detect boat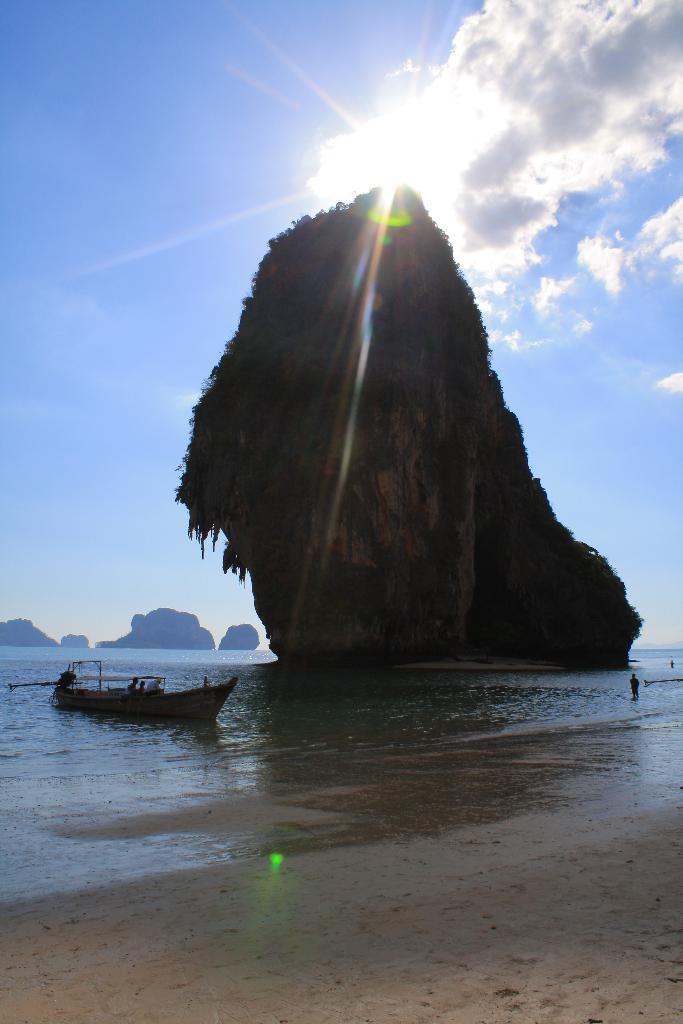
34/656/227/715
